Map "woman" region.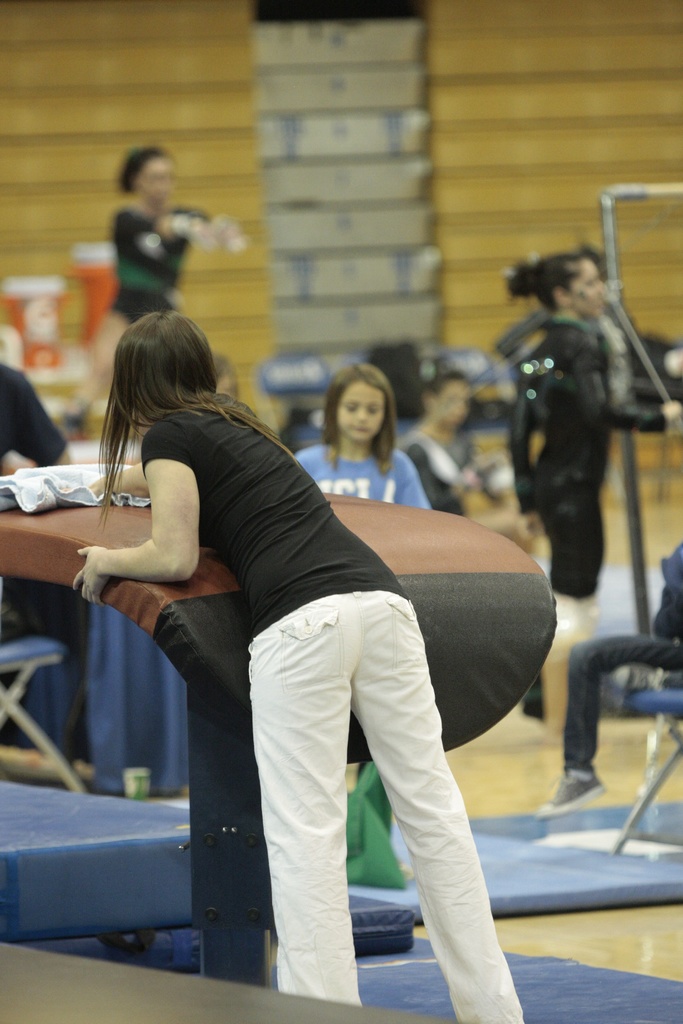
Mapped to rect(73, 303, 521, 1023).
